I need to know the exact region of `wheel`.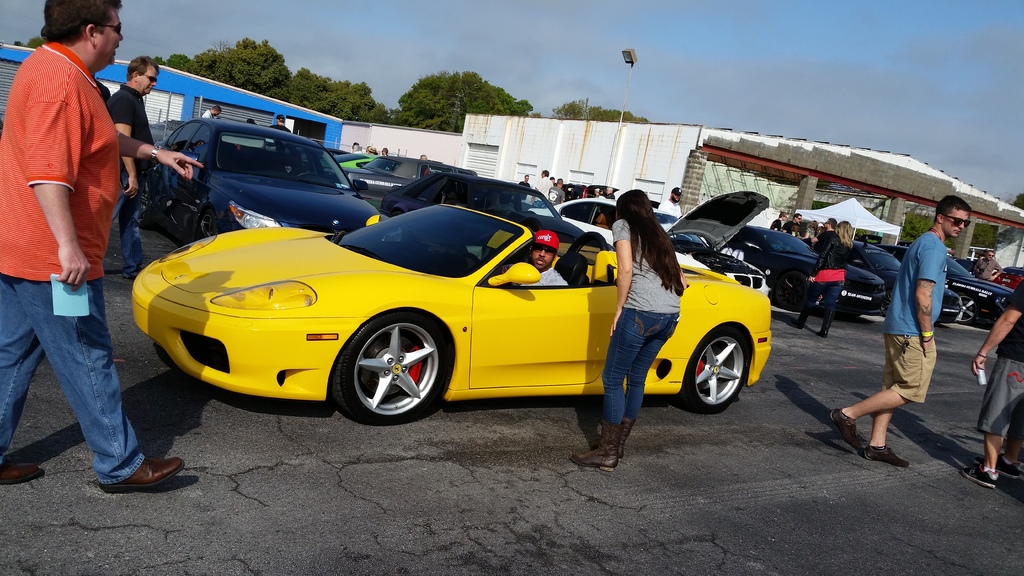
Region: rect(139, 180, 157, 227).
